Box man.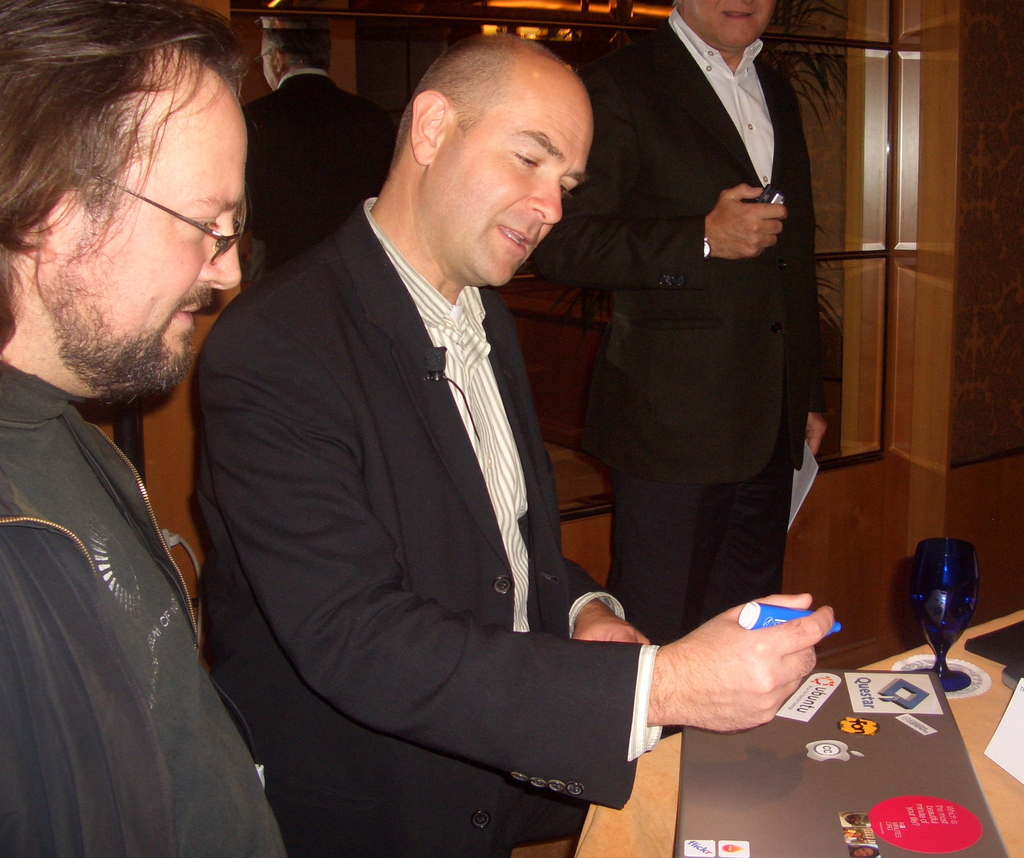
[x1=236, y1=12, x2=419, y2=248].
